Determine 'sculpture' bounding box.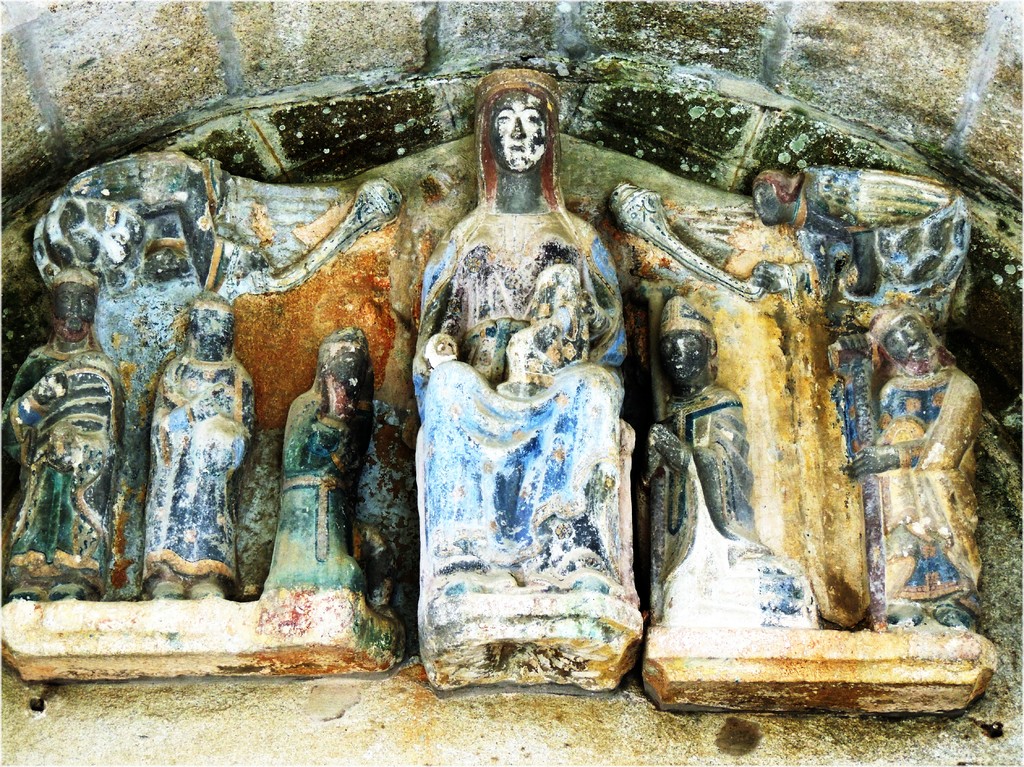
Determined: {"x1": 262, "y1": 320, "x2": 406, "y2": 595}.
